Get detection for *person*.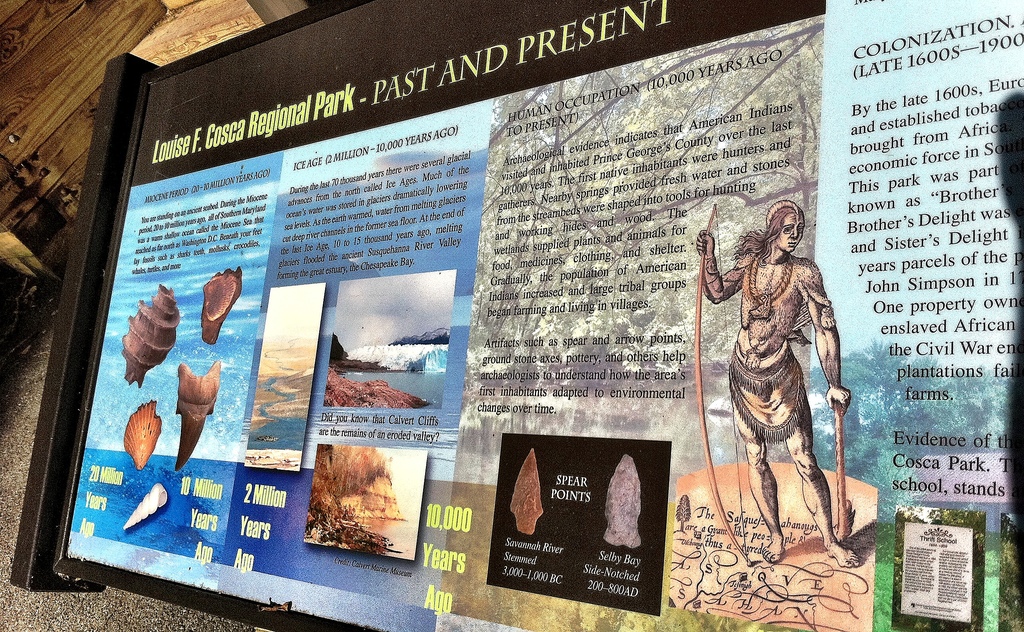
Detection: (x1=694, y1=198, x2=861, y2=571).
